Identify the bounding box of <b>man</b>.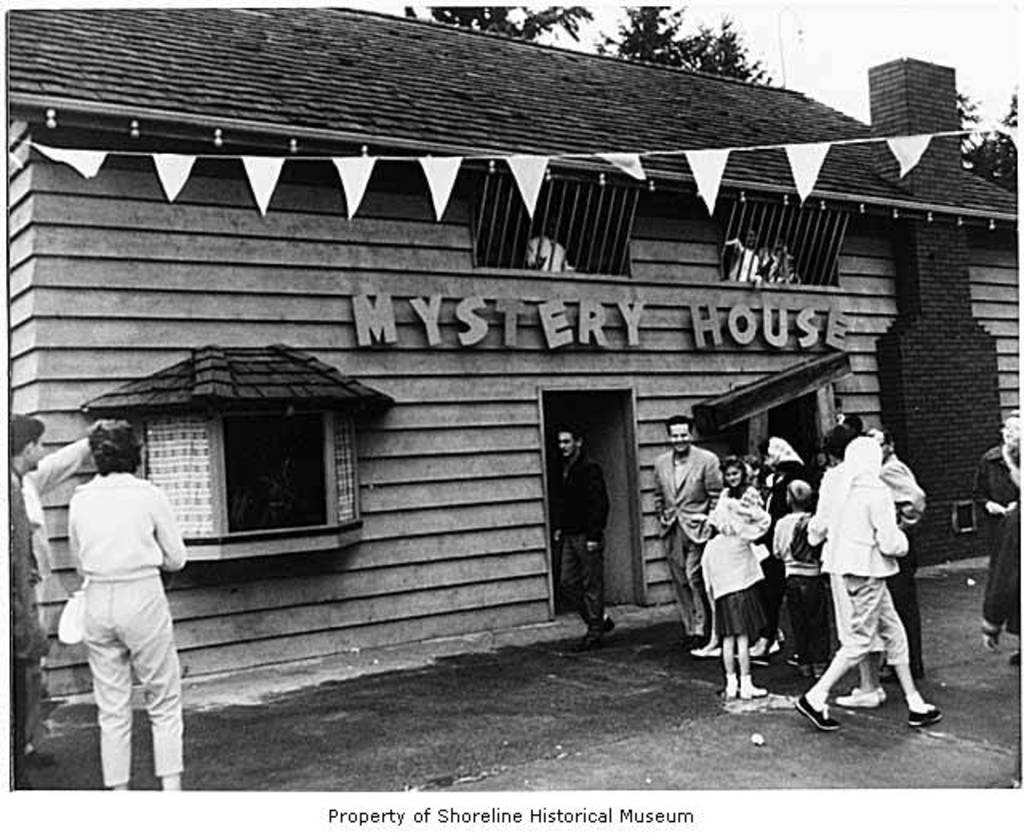
[642, 418, 723, 634].
